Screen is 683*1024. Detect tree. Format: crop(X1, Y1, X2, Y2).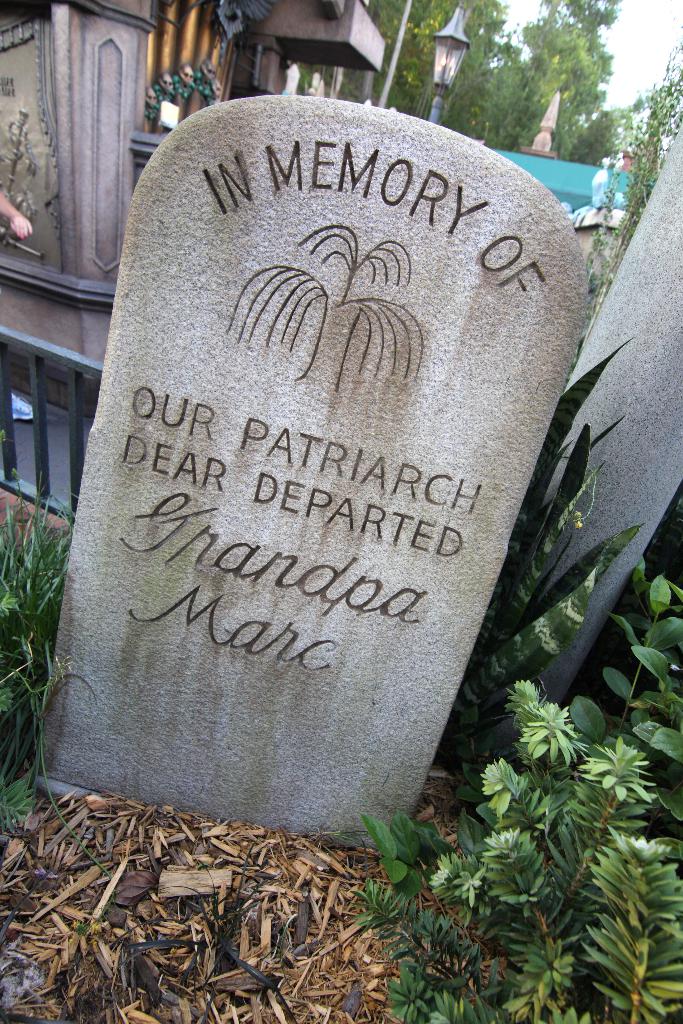
crop(456, 0, 623, 161).
